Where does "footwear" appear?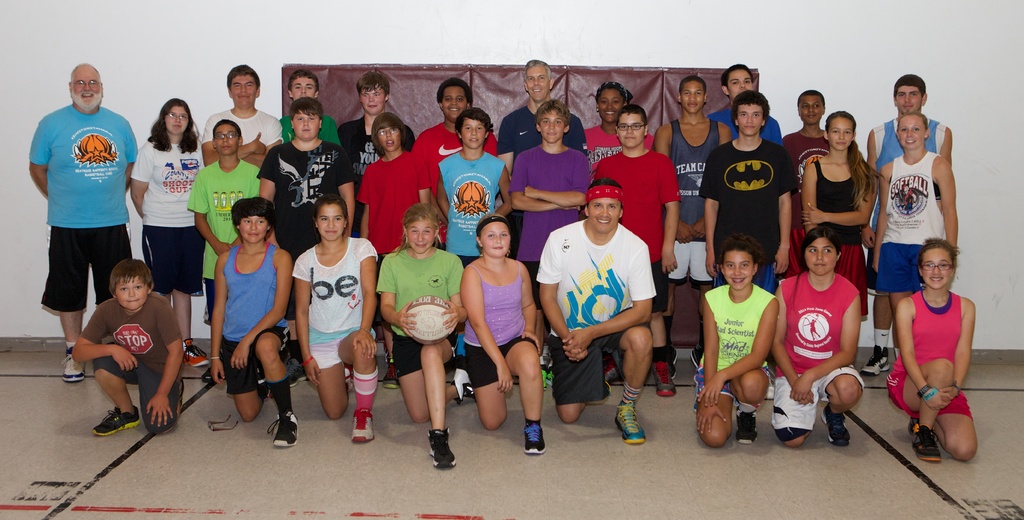
Appears at region(452, 362, 479, 402).
